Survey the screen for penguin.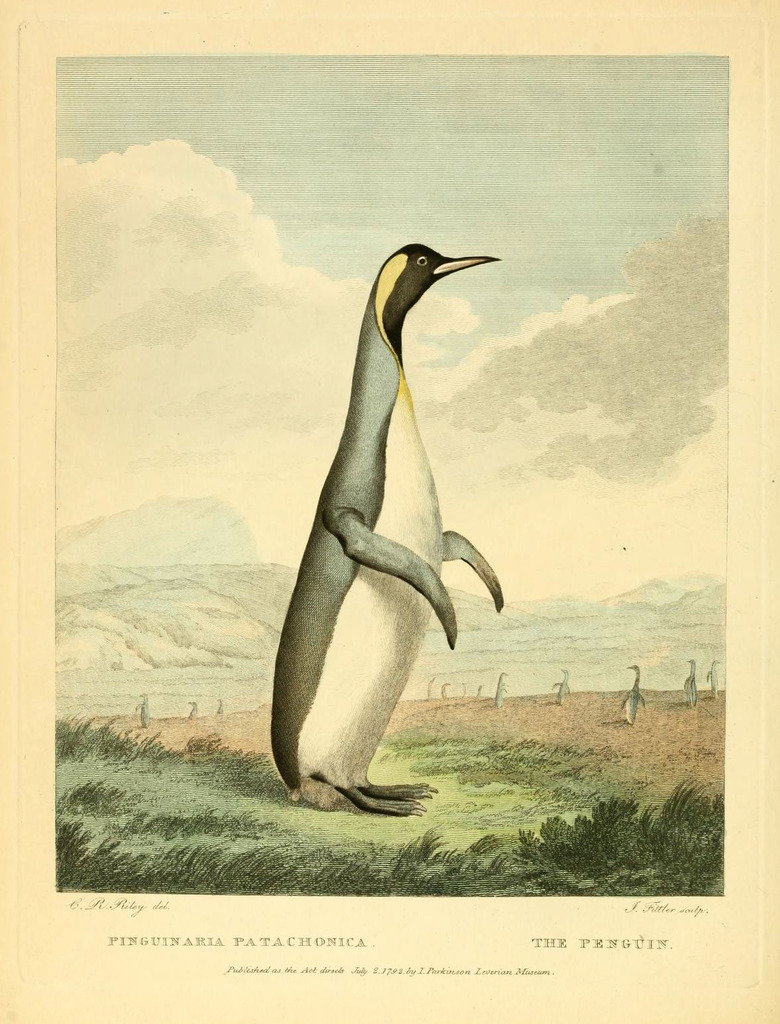
Survey found: (136, 691, 150, 729).
